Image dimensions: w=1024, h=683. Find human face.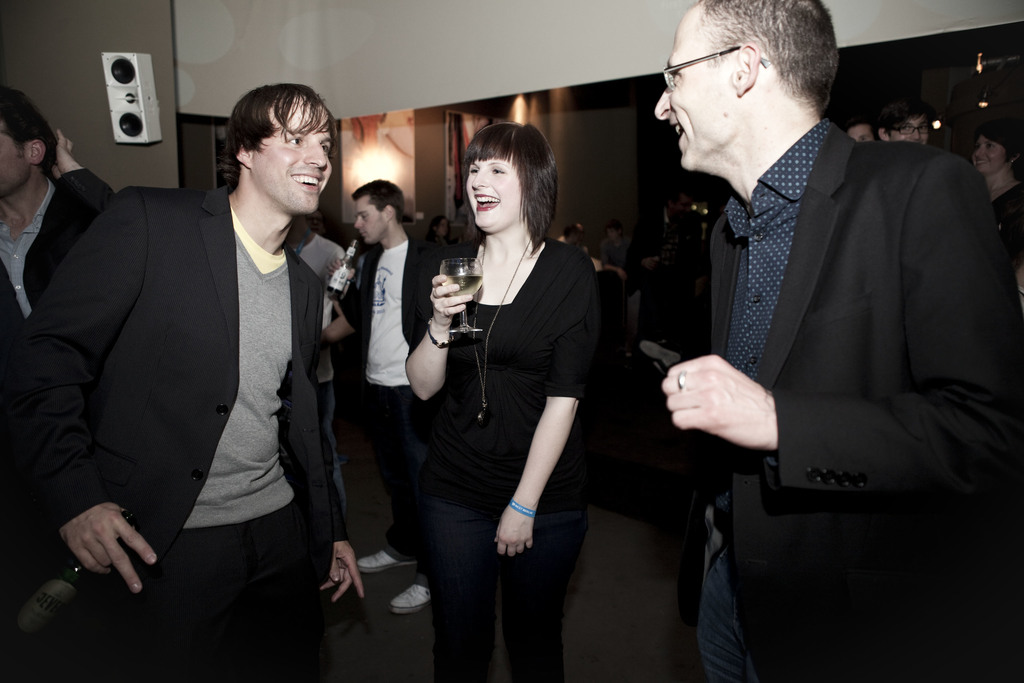
[left=972, top=129, right=1011, bottom=173].
